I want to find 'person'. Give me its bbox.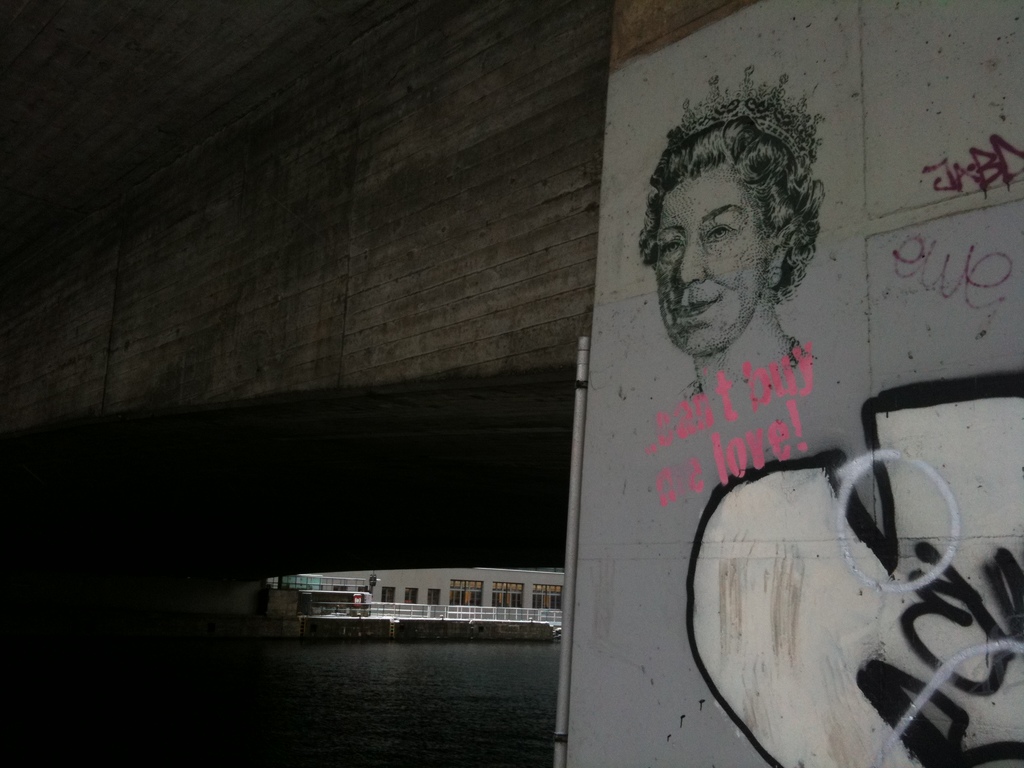
636 65 821 391.
